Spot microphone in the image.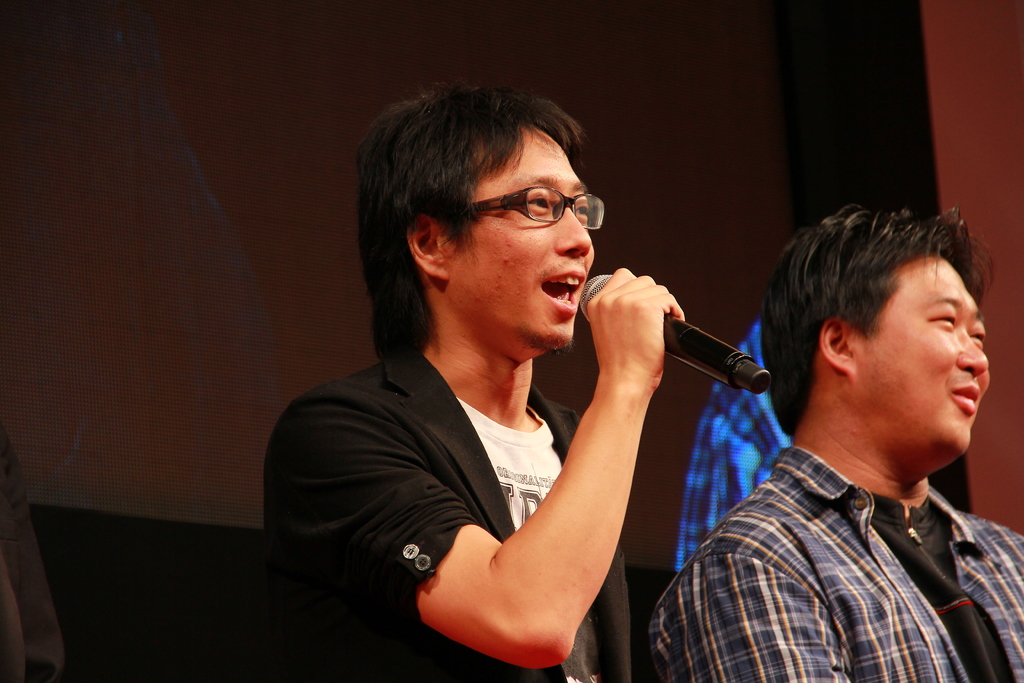
microphone found at {"x1": 579, "y1": 274, "x2": 772, "y2": 397}.
